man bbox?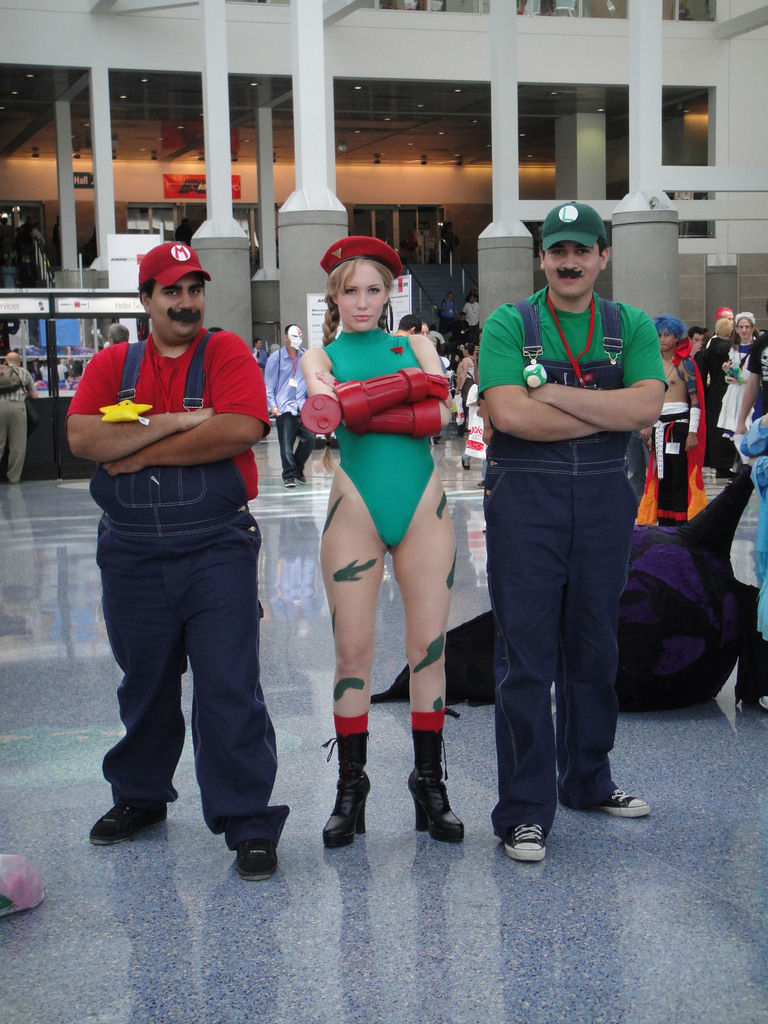
rect(639, 314, 711, 524)
